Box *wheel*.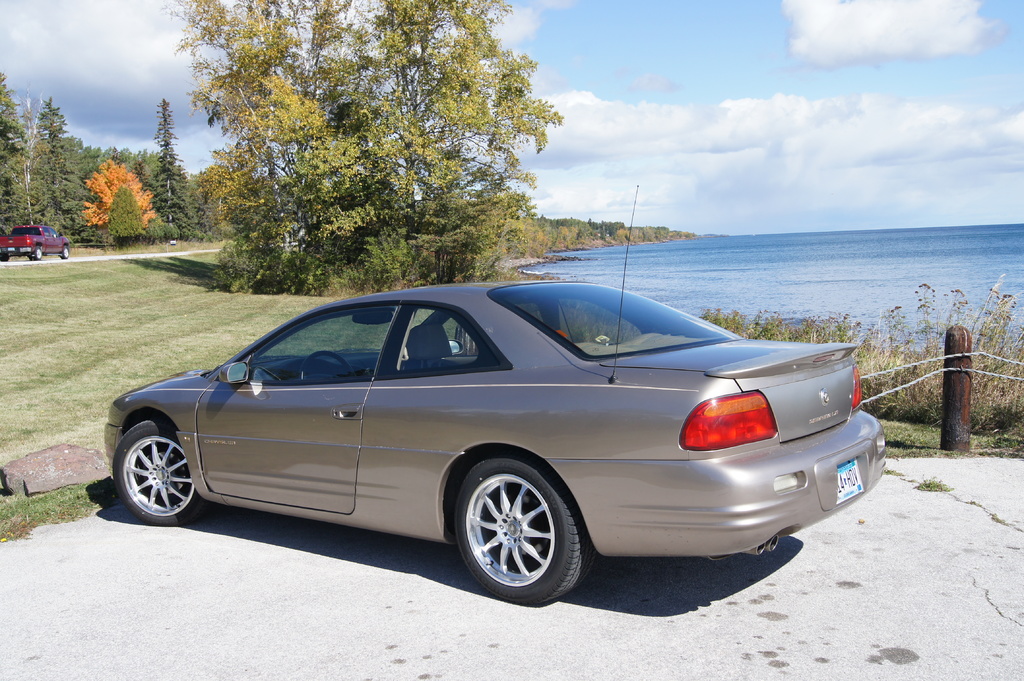
[111,419,206,528].
